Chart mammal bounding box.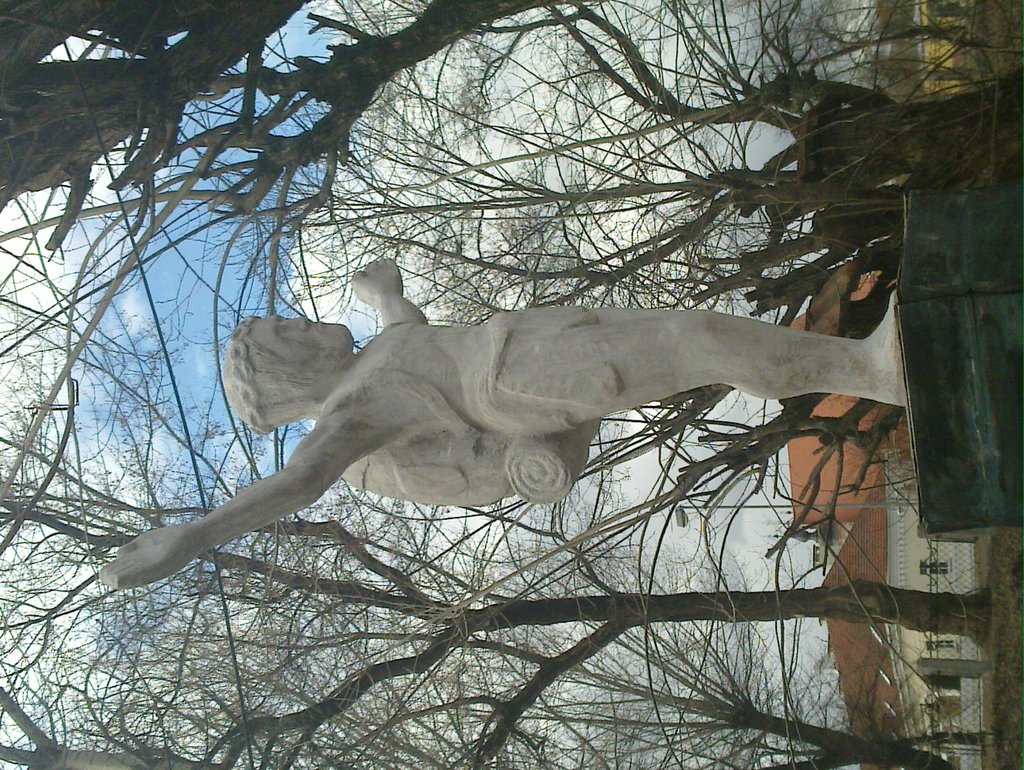
Charted: left=147, top=255, right=937, bottom=570.
